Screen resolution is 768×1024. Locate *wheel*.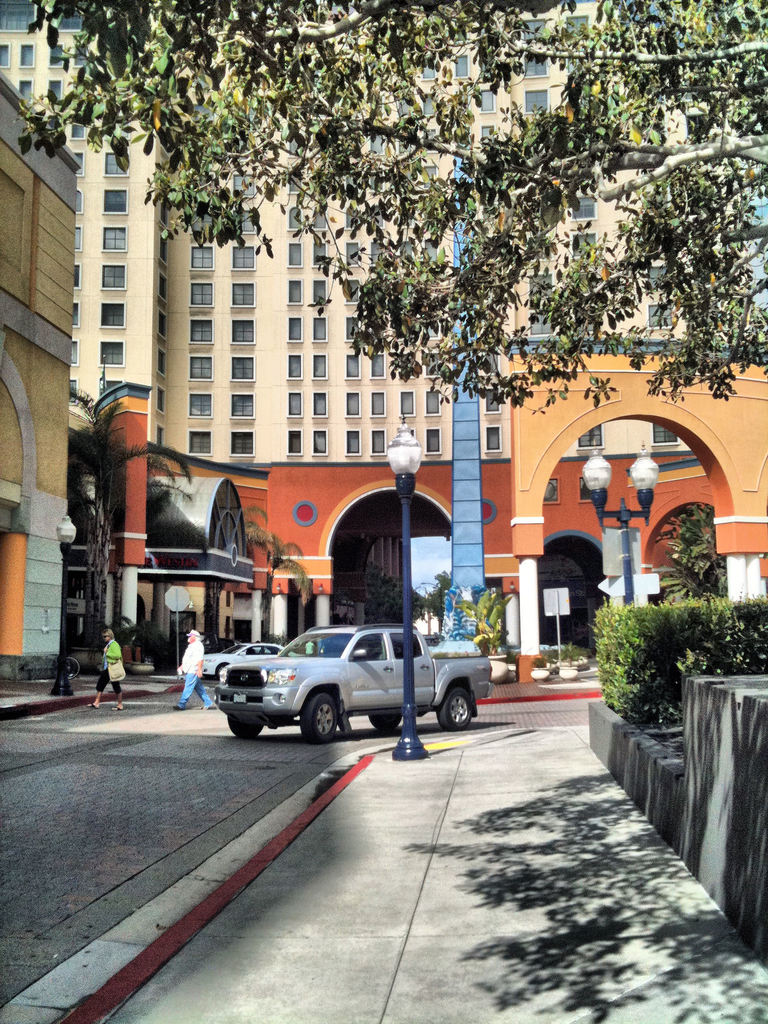
[x1=65, y1=655, x2=77, y2=682].
